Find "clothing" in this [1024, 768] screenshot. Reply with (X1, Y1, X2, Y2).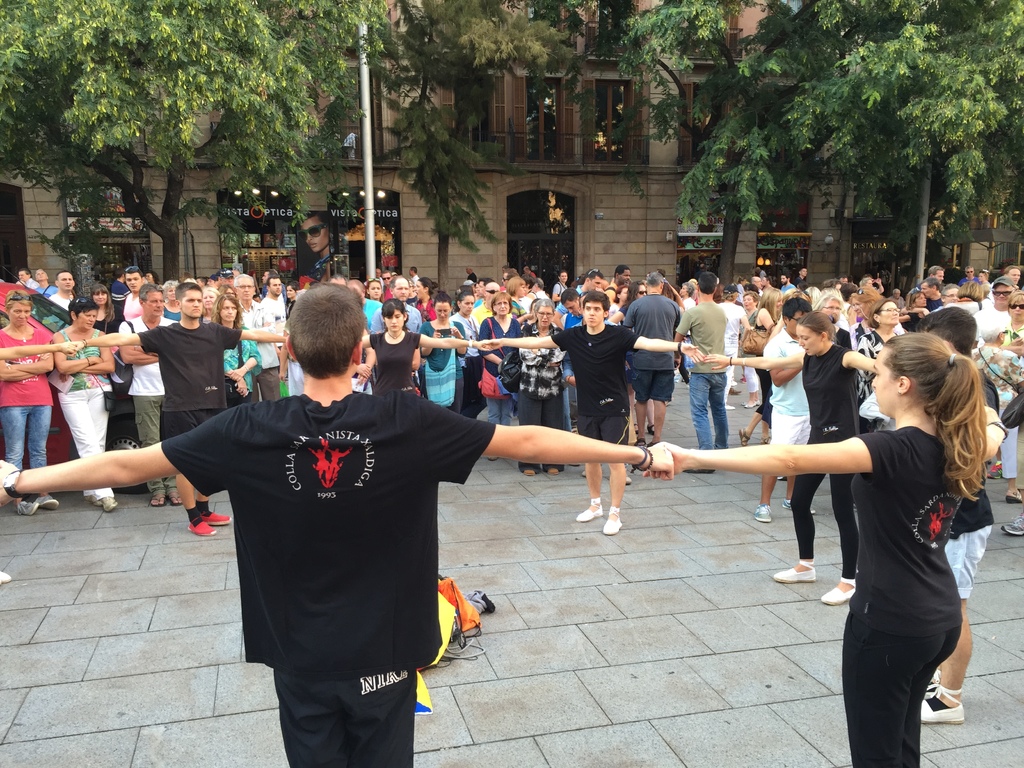
(98, 309, 114, 340).
